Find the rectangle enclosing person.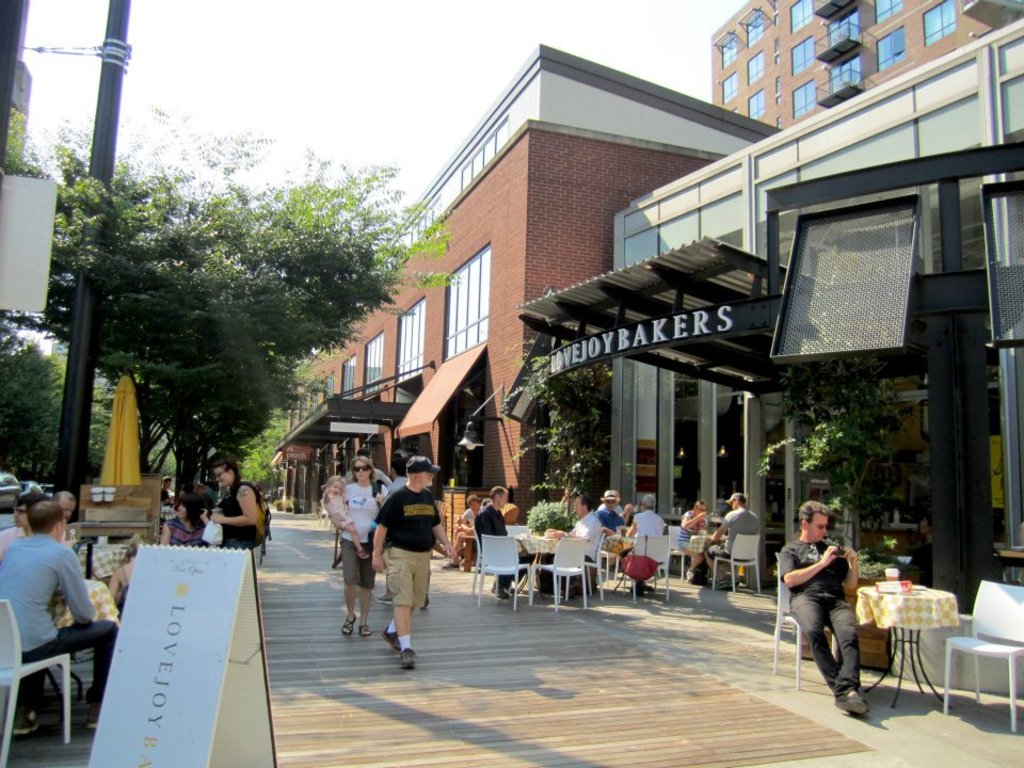
(551,500,602,597).
